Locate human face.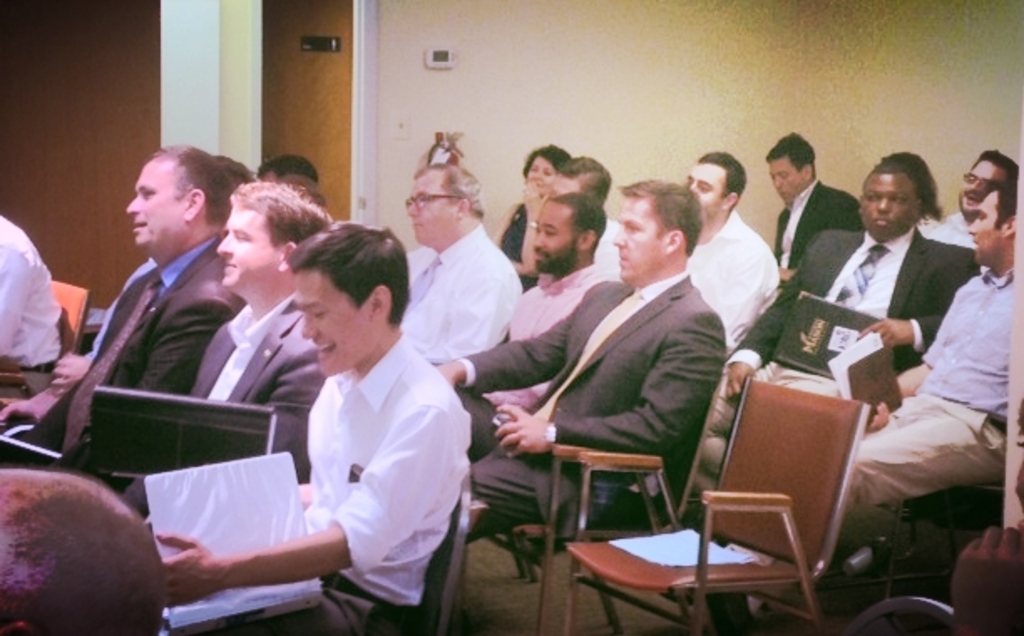
Bounding box: <box>412,179,457,238</box>.
